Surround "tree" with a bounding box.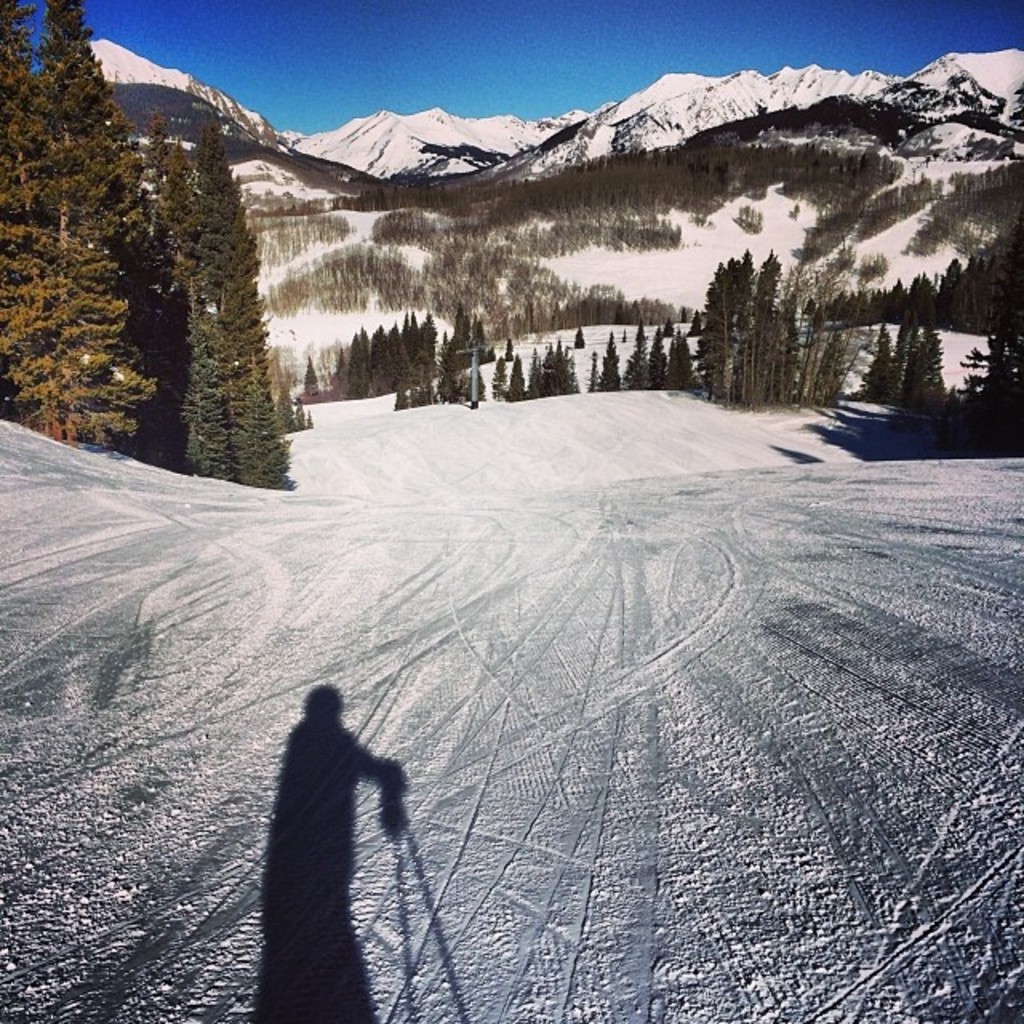
123:110:192:384.
